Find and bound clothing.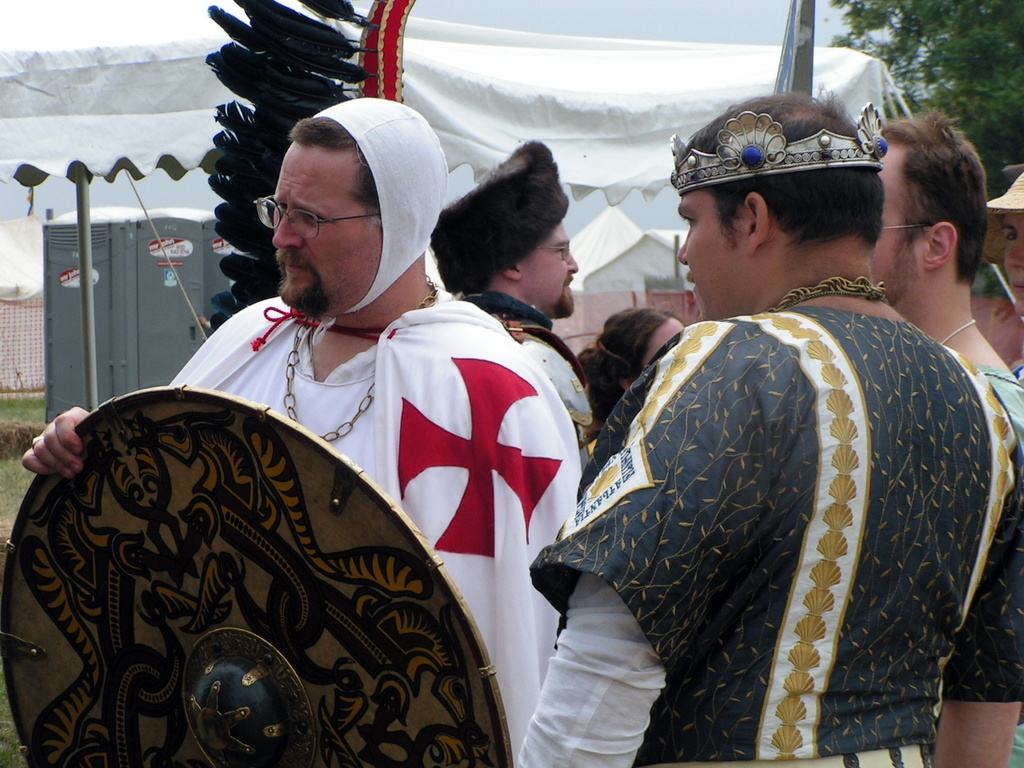
Bound: Rect(557, 230, 995, 767).
